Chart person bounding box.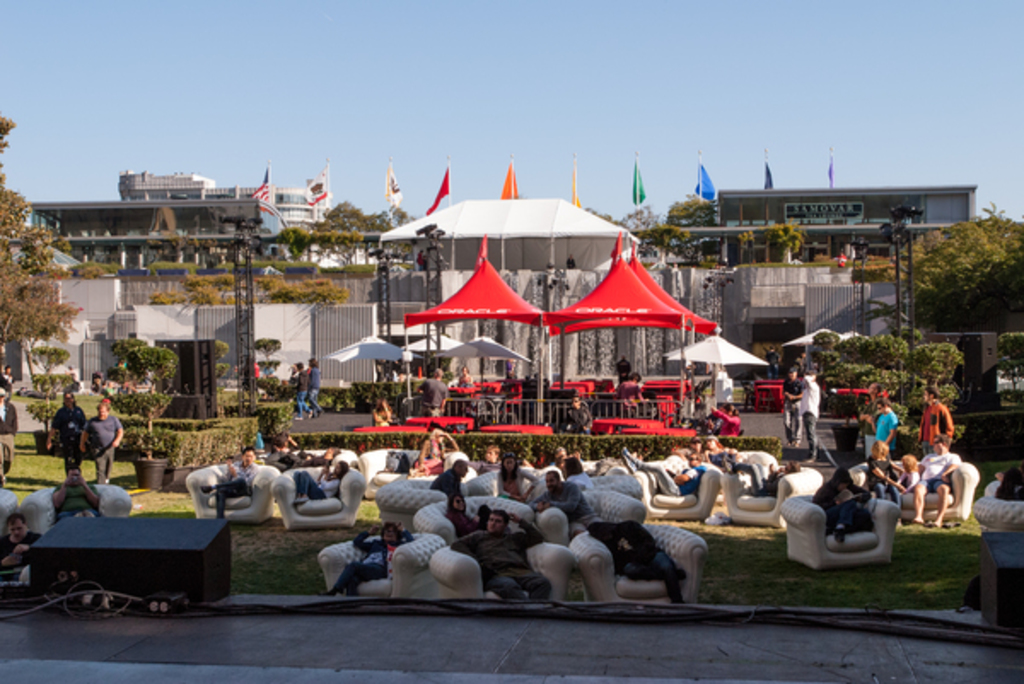
Charted: [797,370,823,455].
